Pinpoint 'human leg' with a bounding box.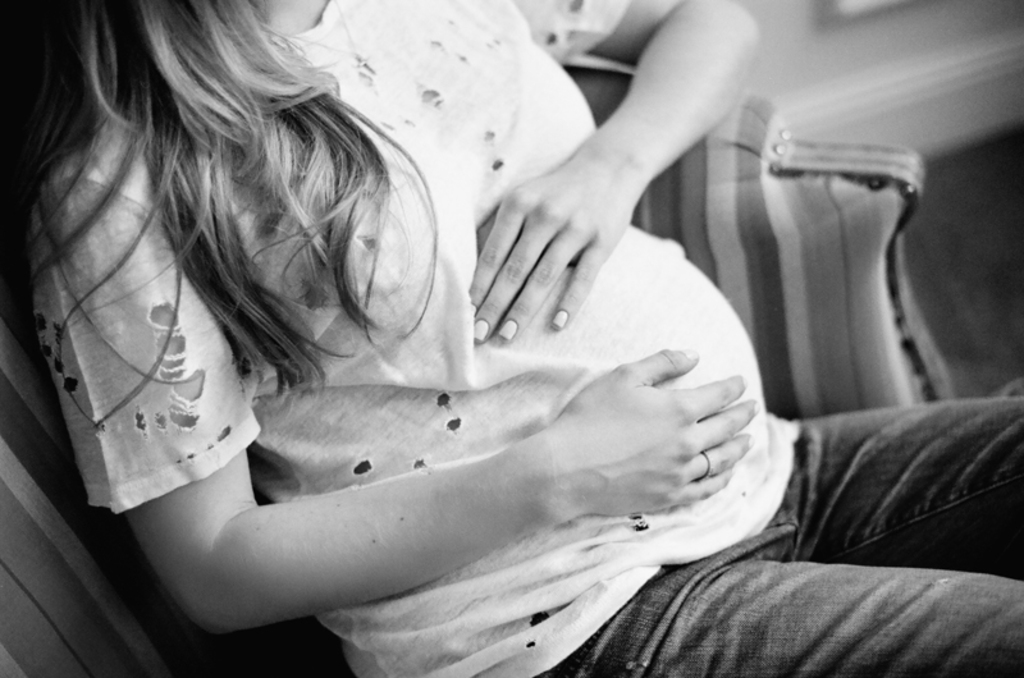
left=796, top=391, right=1021, bottom=569.
